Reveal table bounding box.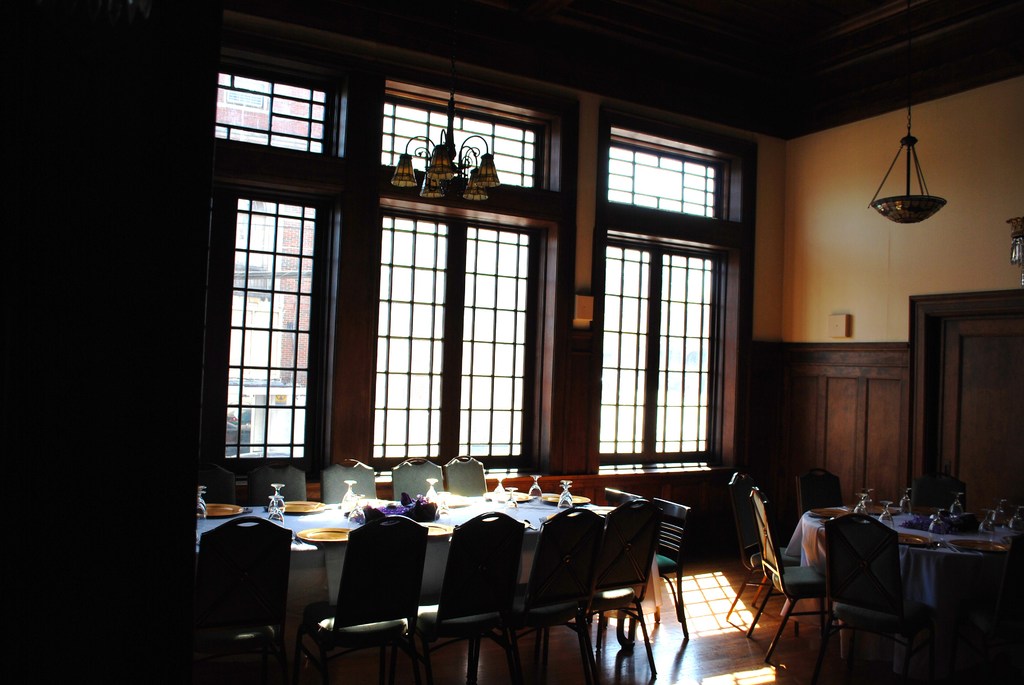
Revealed: select_region(200, 504, 610, 644).
